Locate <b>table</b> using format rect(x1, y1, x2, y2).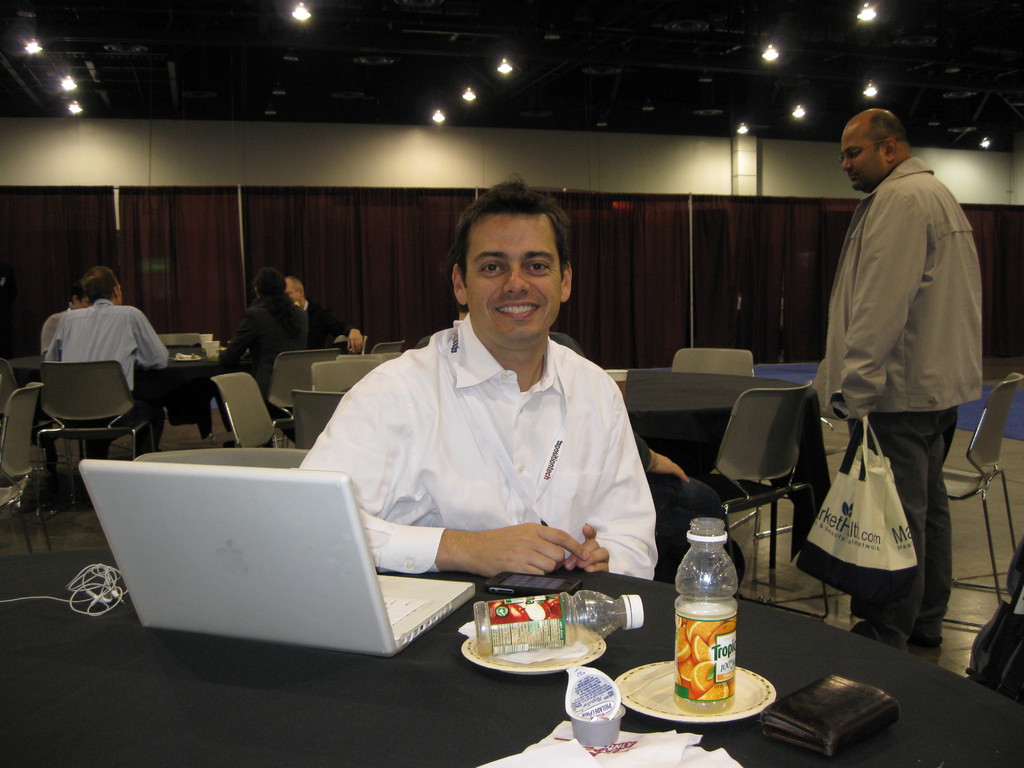
rect(345, 373, 835, 564).
